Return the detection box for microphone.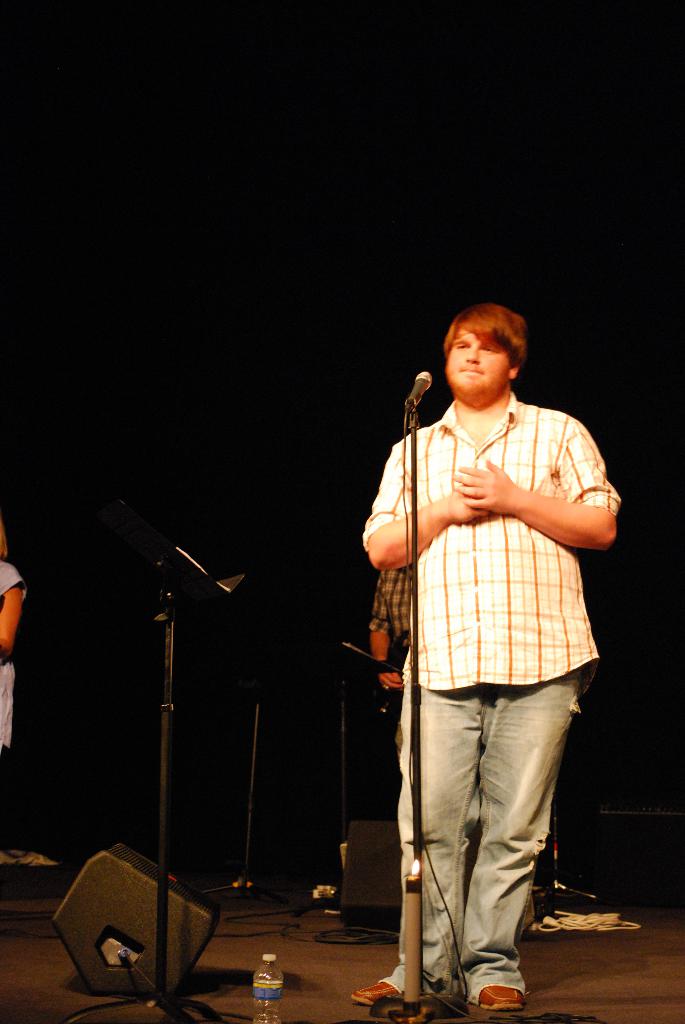
(x1=404, y1=373, x2=436, y2=408).
